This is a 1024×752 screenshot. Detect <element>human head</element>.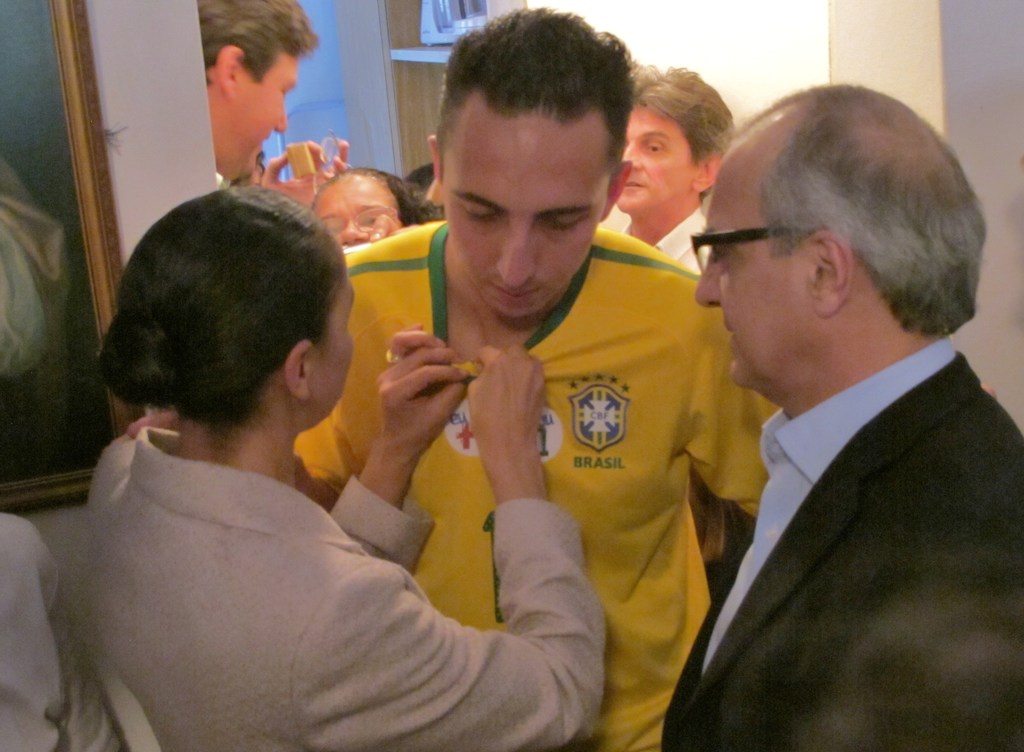
l=695, t=81, r=973, b=412.
